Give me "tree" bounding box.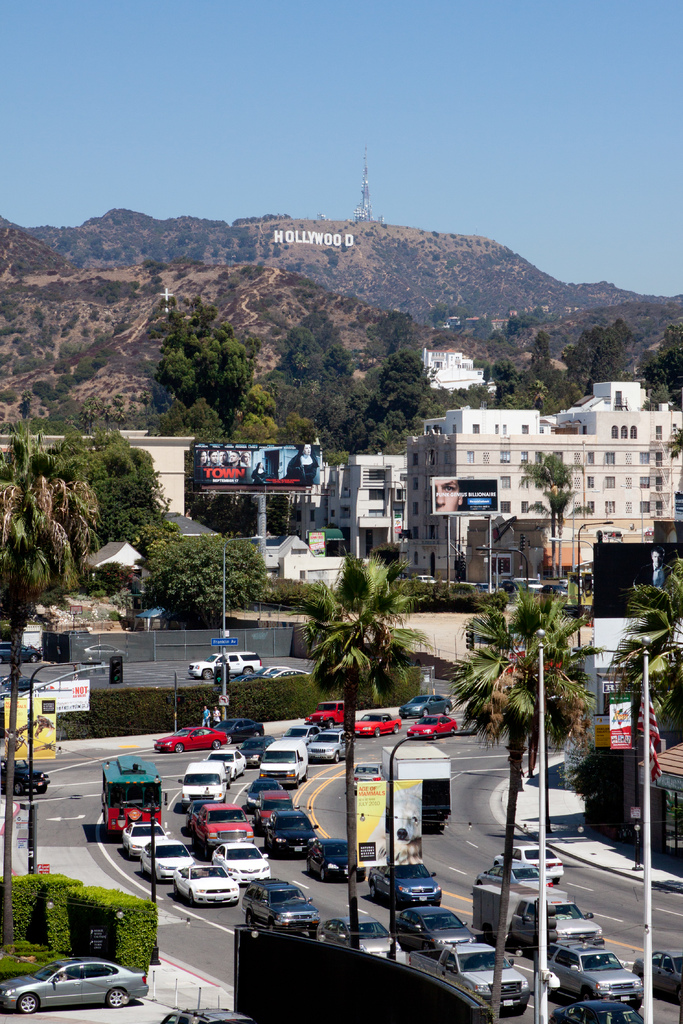
x1=144 y1=287 x2=275 y2=421.
